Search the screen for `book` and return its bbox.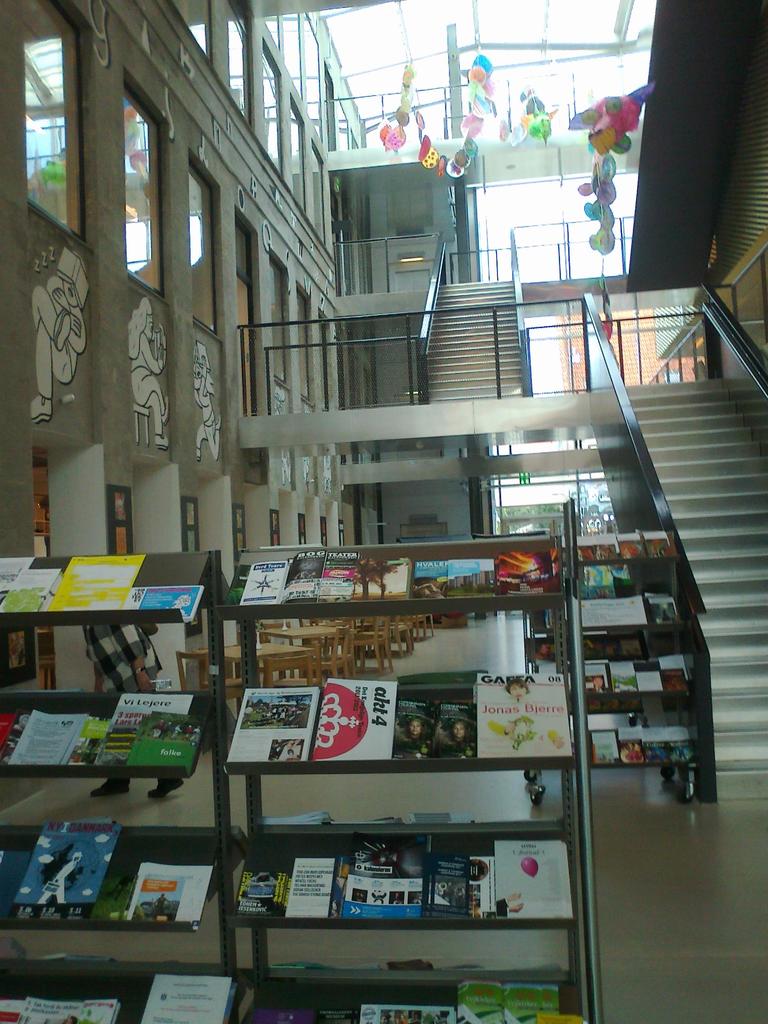
Found: left=35, top=547, right=147, bottom=621.
